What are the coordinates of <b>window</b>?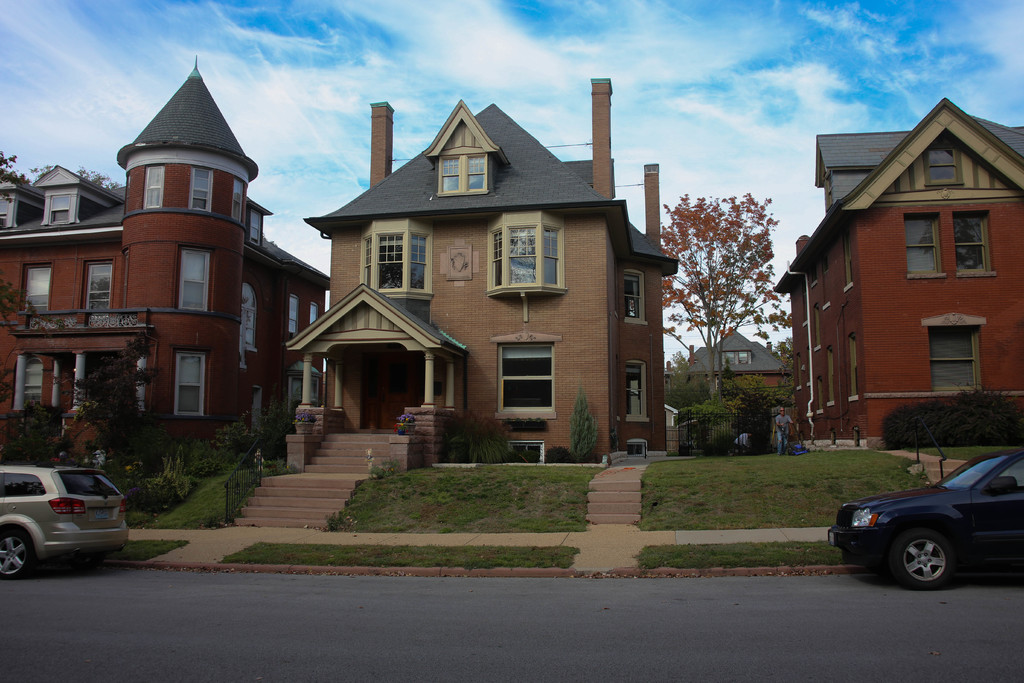
(x1=173, y1=248, x2=215, y2=315).
